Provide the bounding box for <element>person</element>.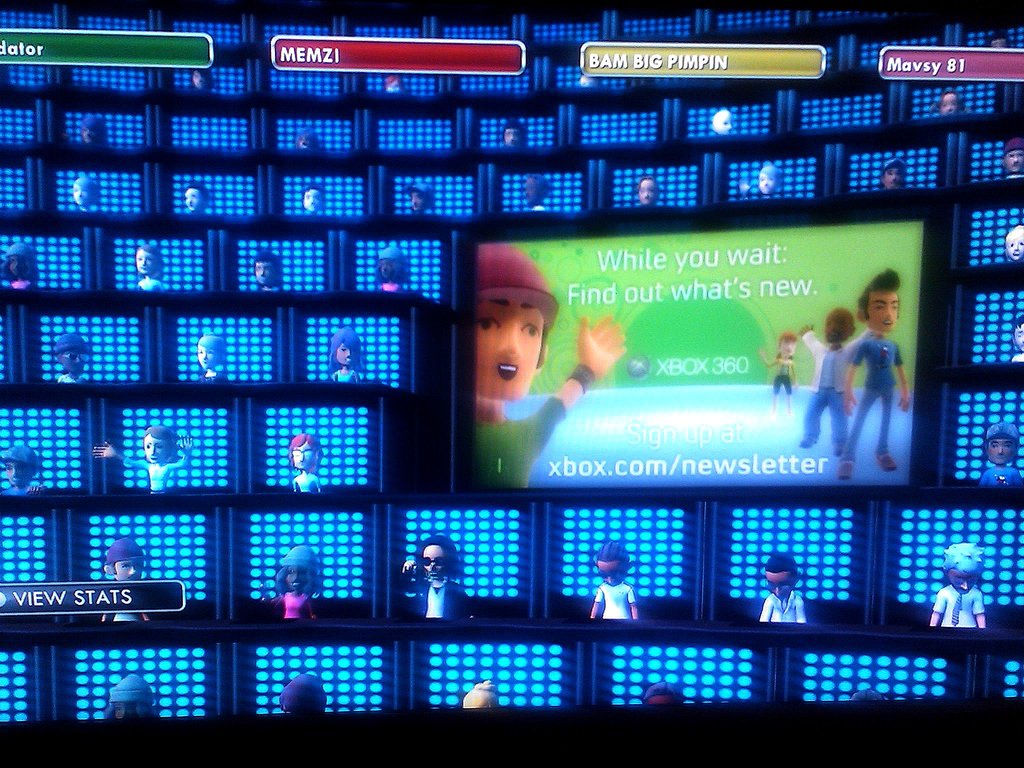
[935, 88, 966, 114].
